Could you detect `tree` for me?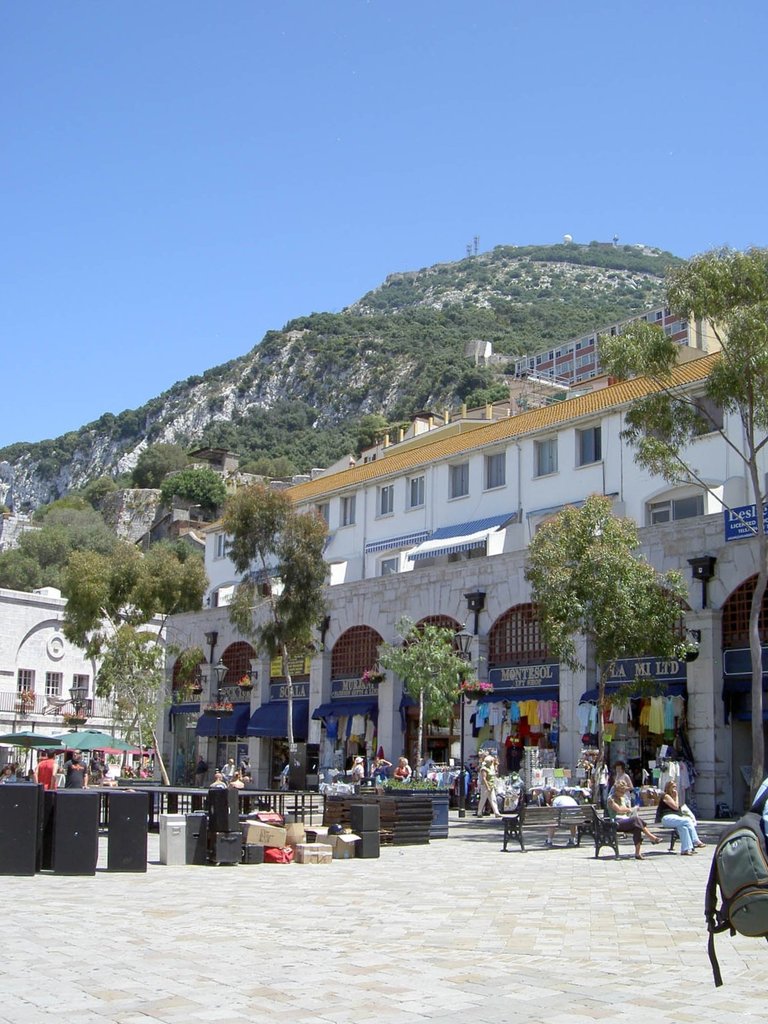
Detection result: crop(597, 246, 767, 815).
